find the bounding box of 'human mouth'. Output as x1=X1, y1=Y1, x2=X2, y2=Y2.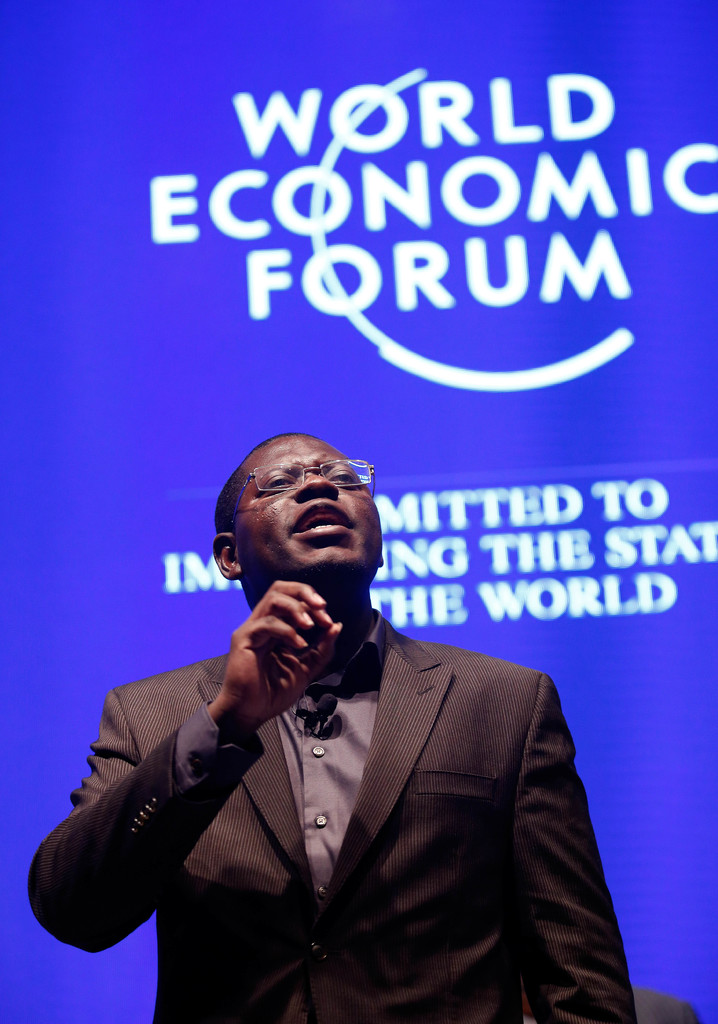
x1=281, y1=497, x2=359, y2=540.
